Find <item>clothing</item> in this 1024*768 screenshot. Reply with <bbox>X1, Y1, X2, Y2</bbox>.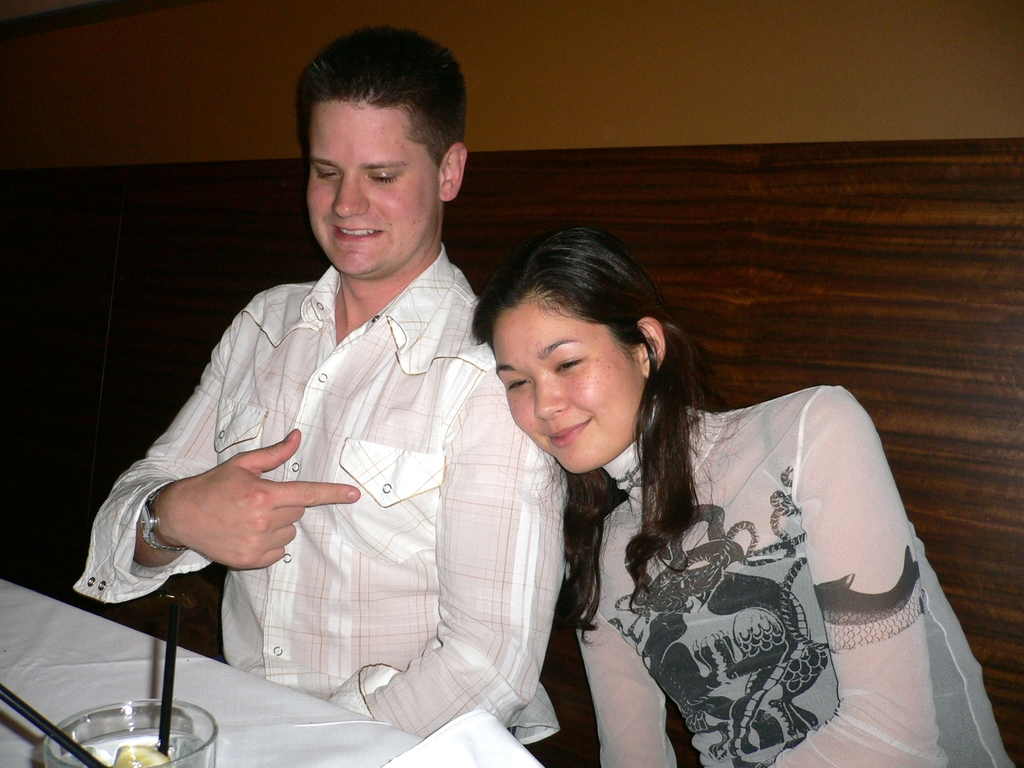
<bbox>575, 395, 1016, 767</bbox>.
